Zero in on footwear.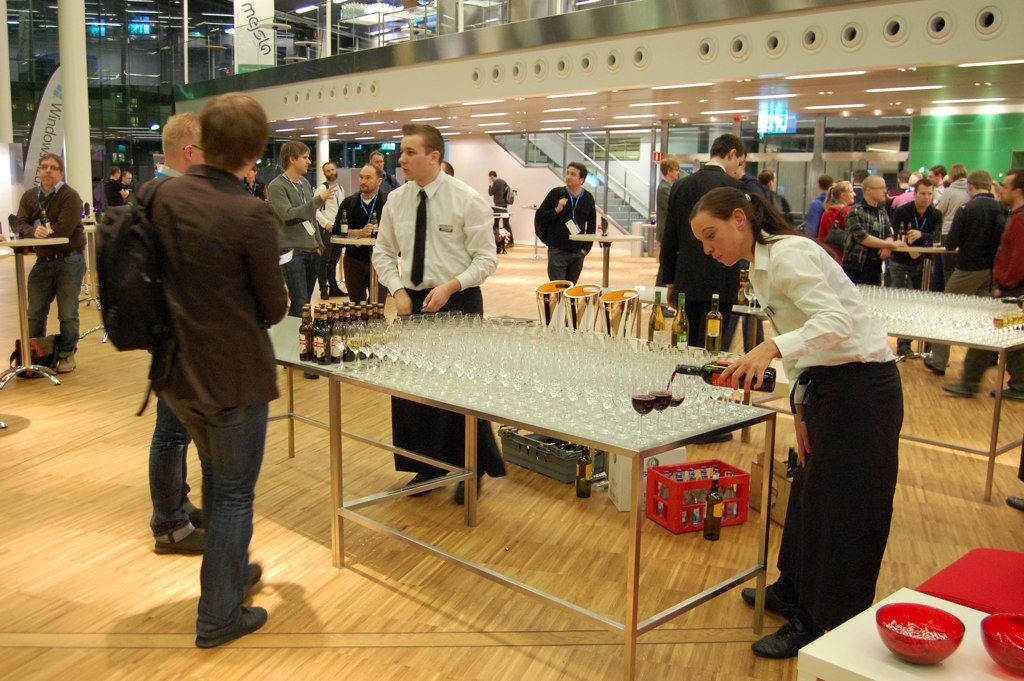
Zeroed in: (925, 356, 945, 374).
